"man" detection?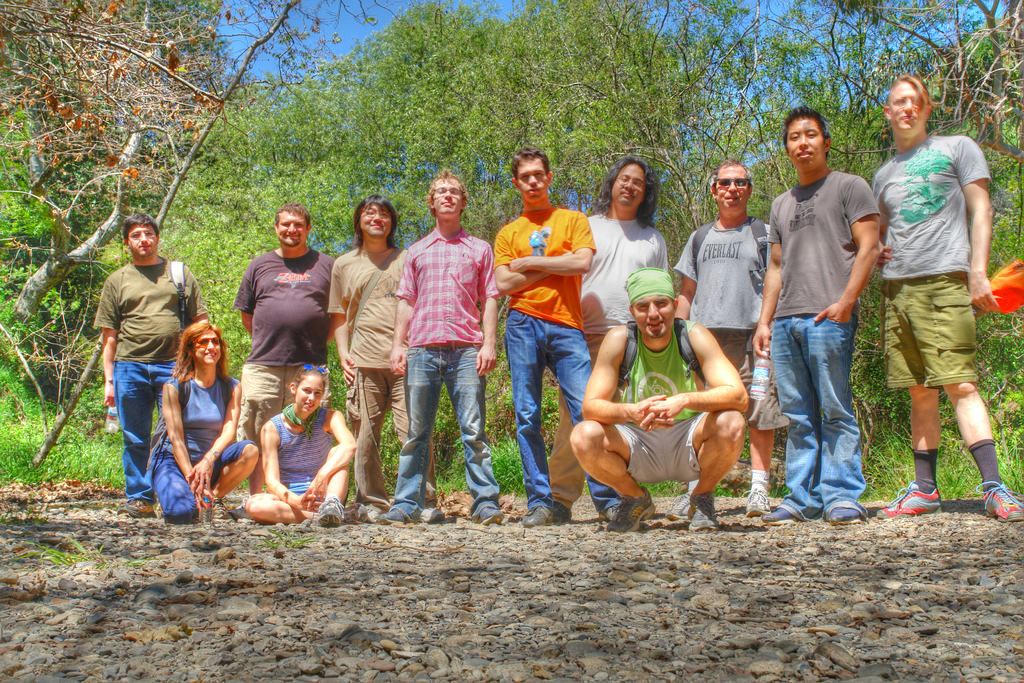
left=568, top=267, right=748, bottom=533
